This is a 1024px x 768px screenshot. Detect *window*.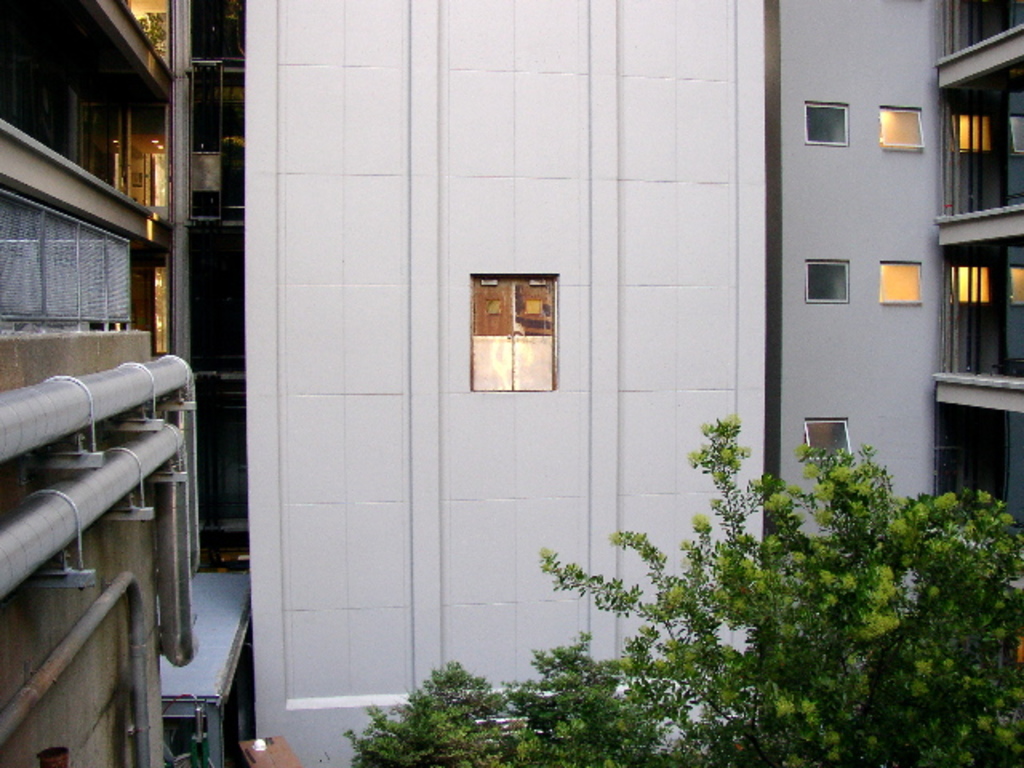
left=880, top=261, right=920, bottom=304.
